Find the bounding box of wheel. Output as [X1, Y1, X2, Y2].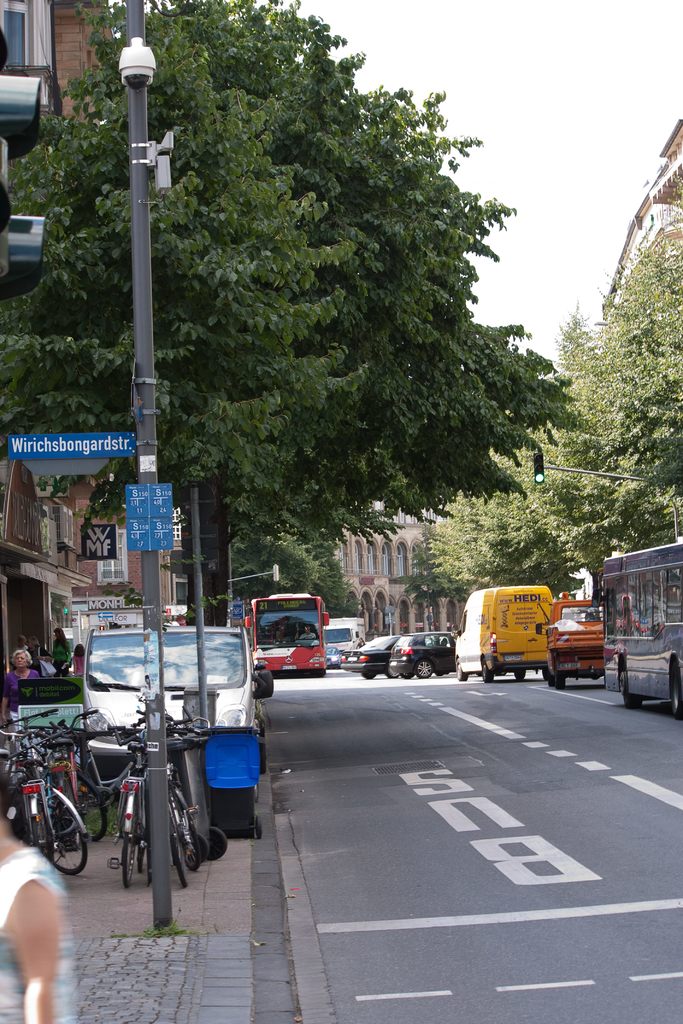
[210, 826, 229, 863].
